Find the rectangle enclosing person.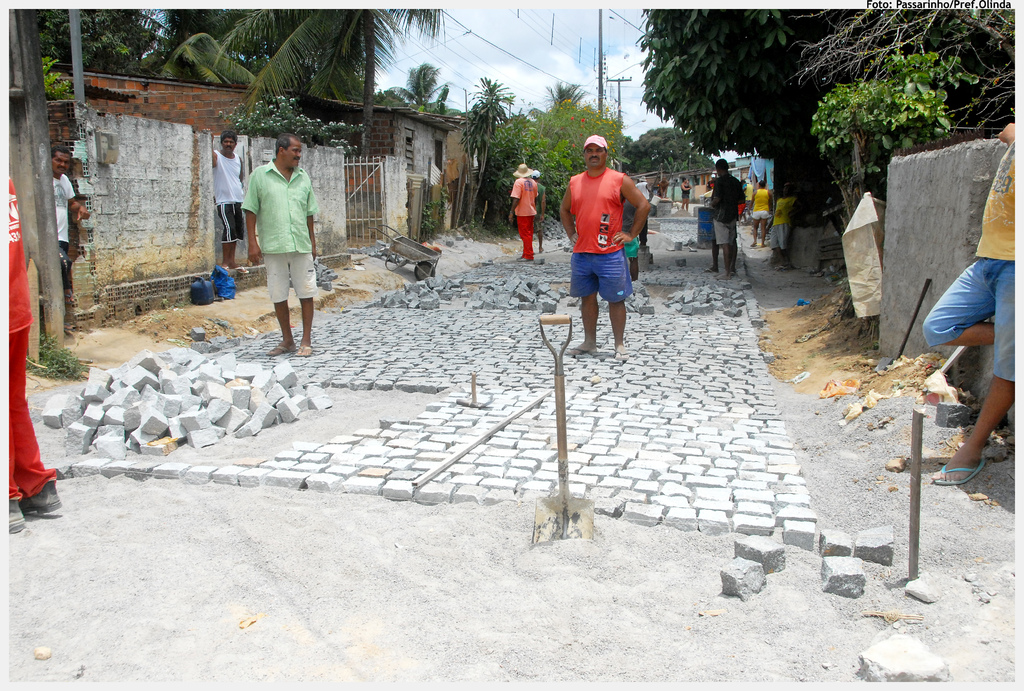
bbox=(241, 127, 317, 353).
